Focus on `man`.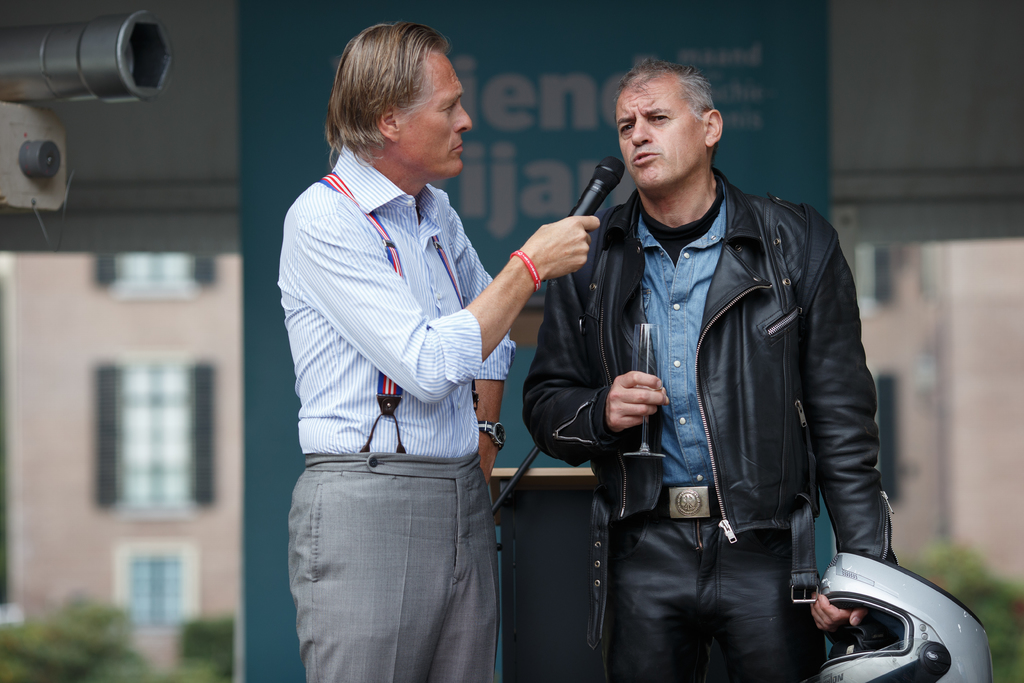
Focused at <region>268, 16, 548, 665</region>.
